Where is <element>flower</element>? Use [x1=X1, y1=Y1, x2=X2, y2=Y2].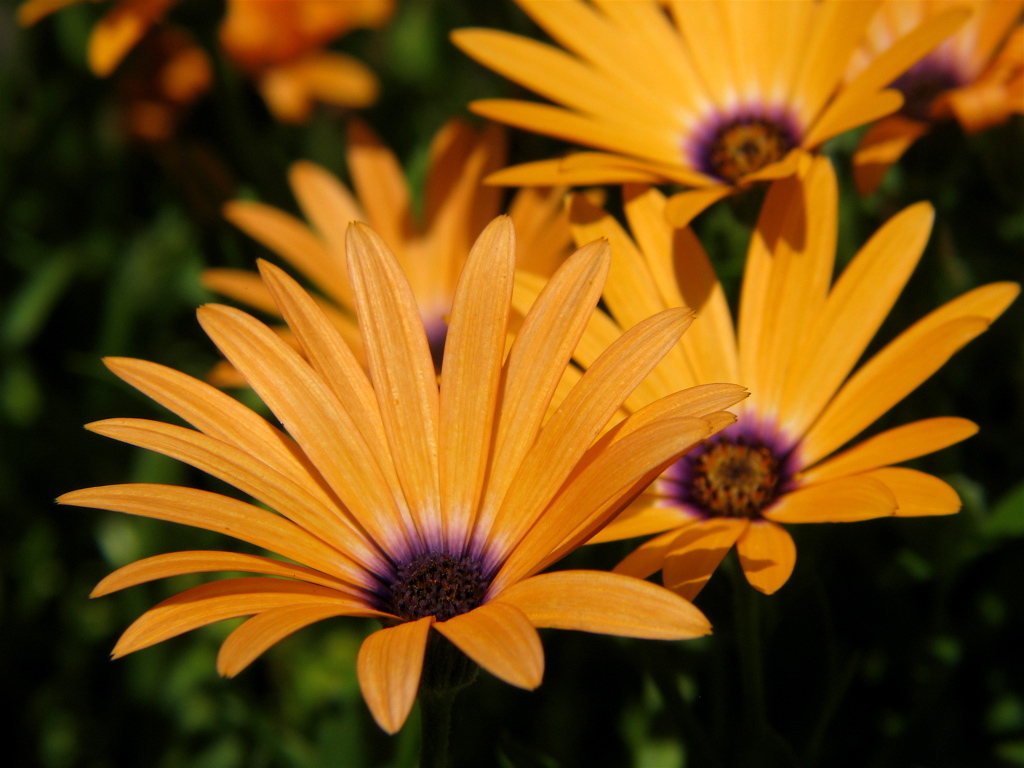
[x1=70, y1=2, x2=411, y2=129].
